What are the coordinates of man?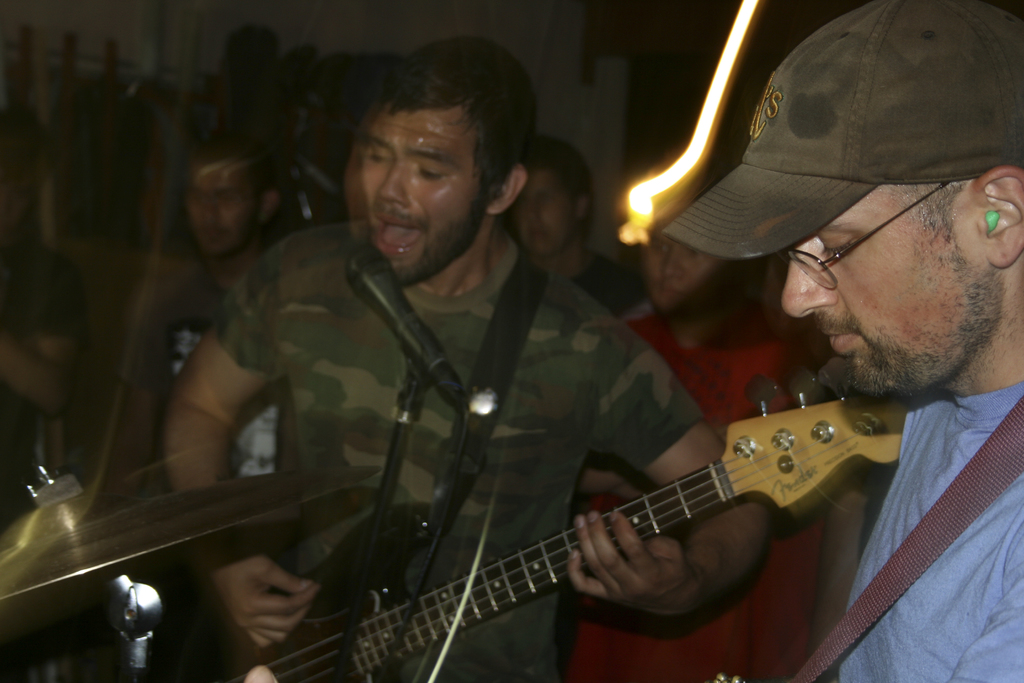
select_region(147, 136, 281, 500).
